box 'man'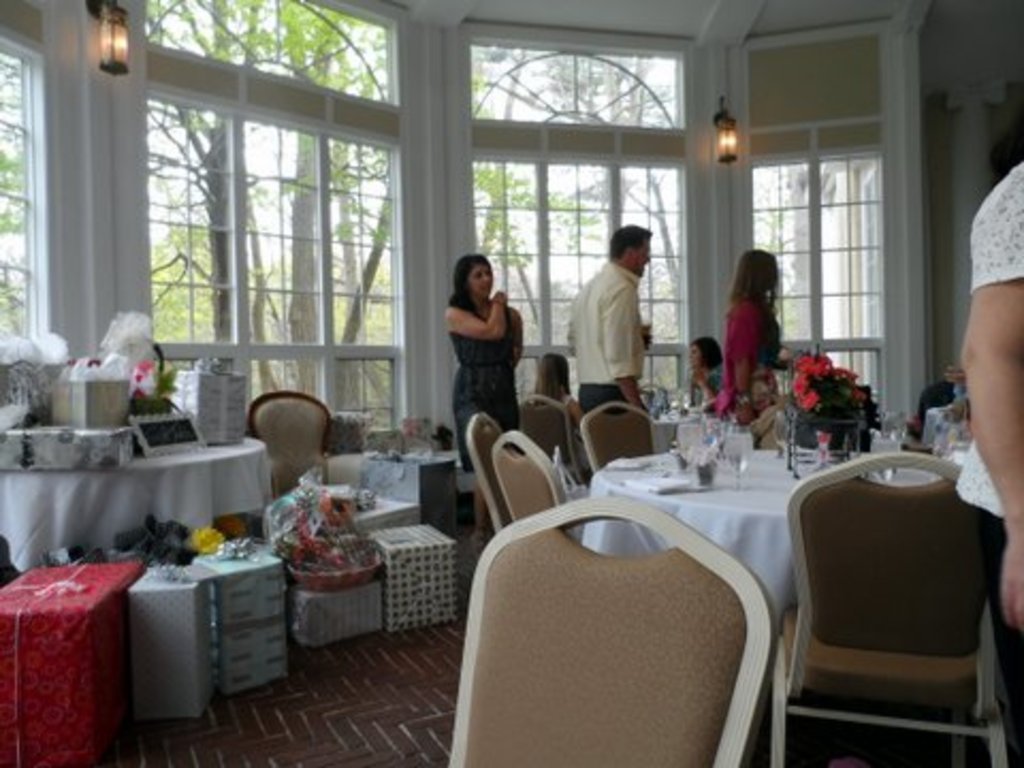
select_region(570, 220, 657, 412)
